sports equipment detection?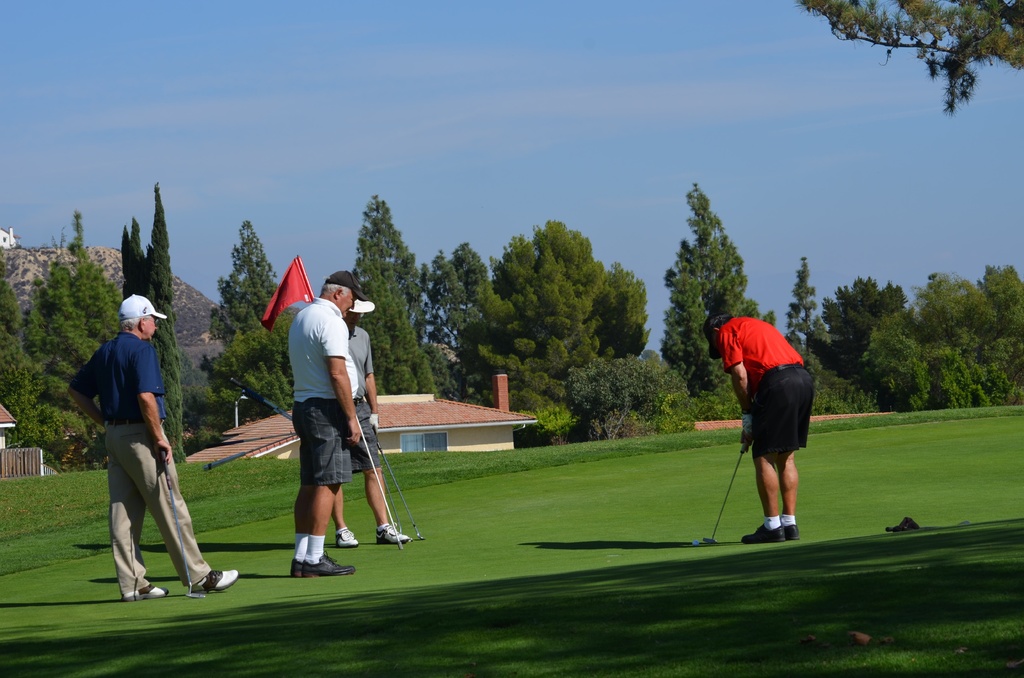
rect(718, 312, 824, 456)
